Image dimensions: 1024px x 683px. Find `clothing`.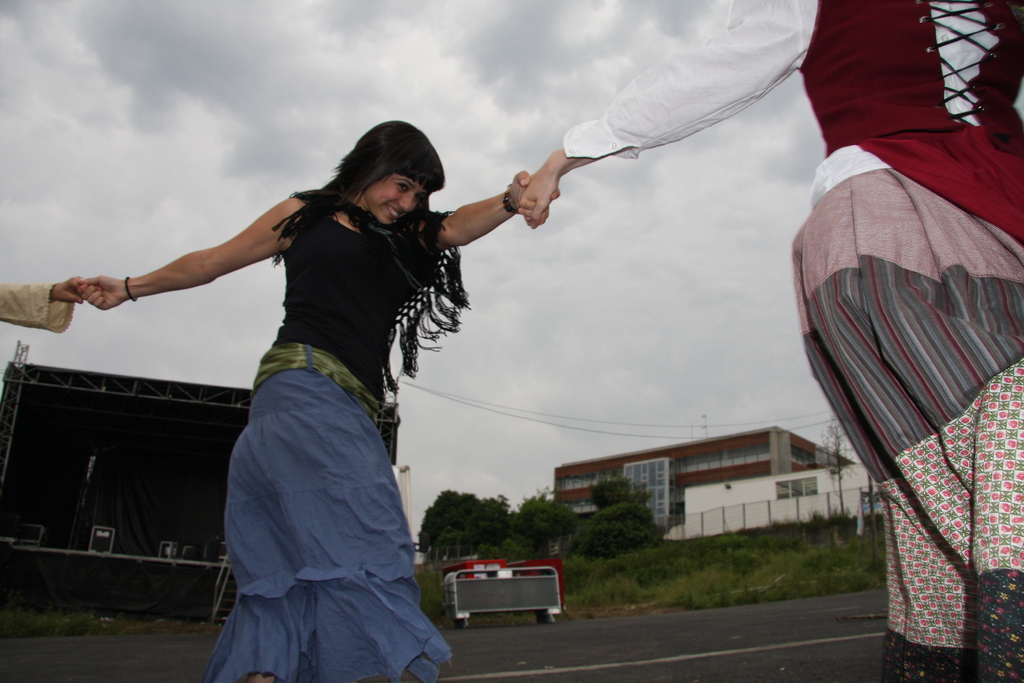
(202, 192, 470, 682).
